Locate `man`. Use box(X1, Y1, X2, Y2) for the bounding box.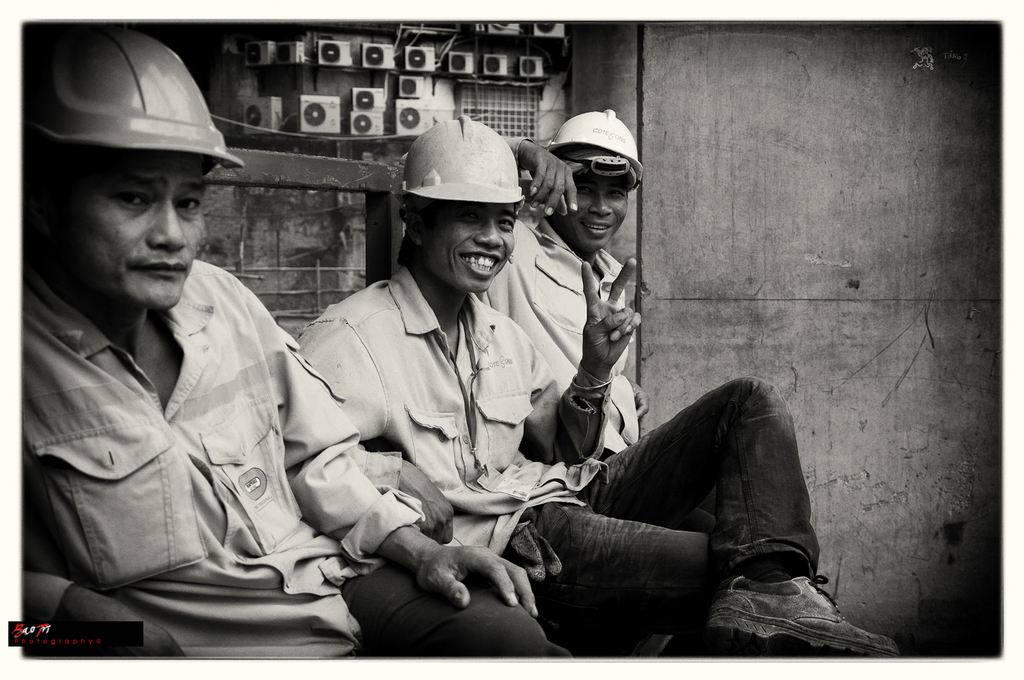
box(474, 107, 643, 459).
